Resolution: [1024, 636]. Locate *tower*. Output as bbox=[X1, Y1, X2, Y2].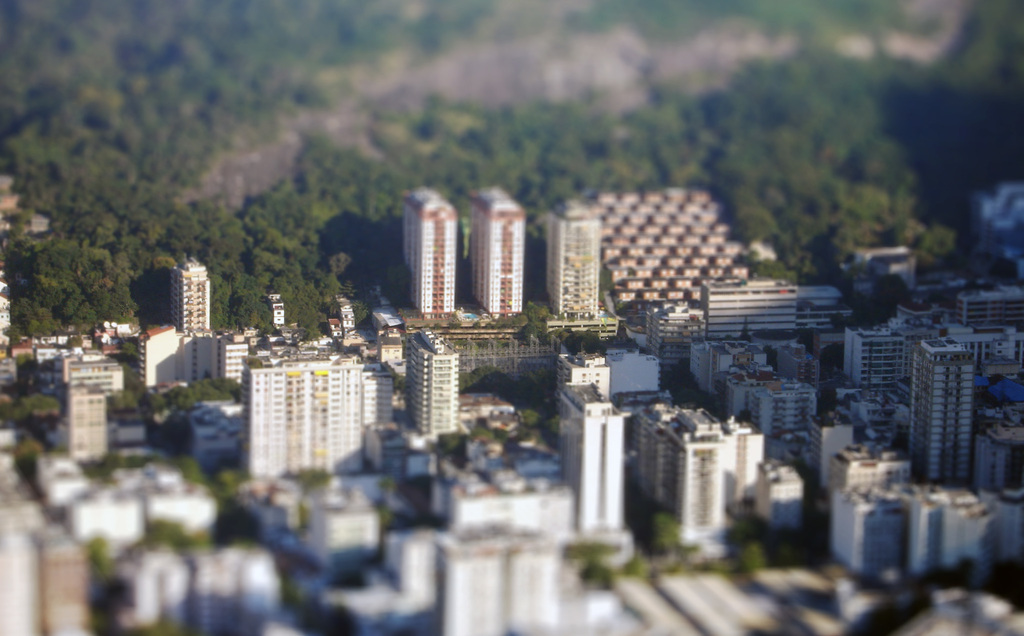
bbox=[470, 188, 527, 305].
